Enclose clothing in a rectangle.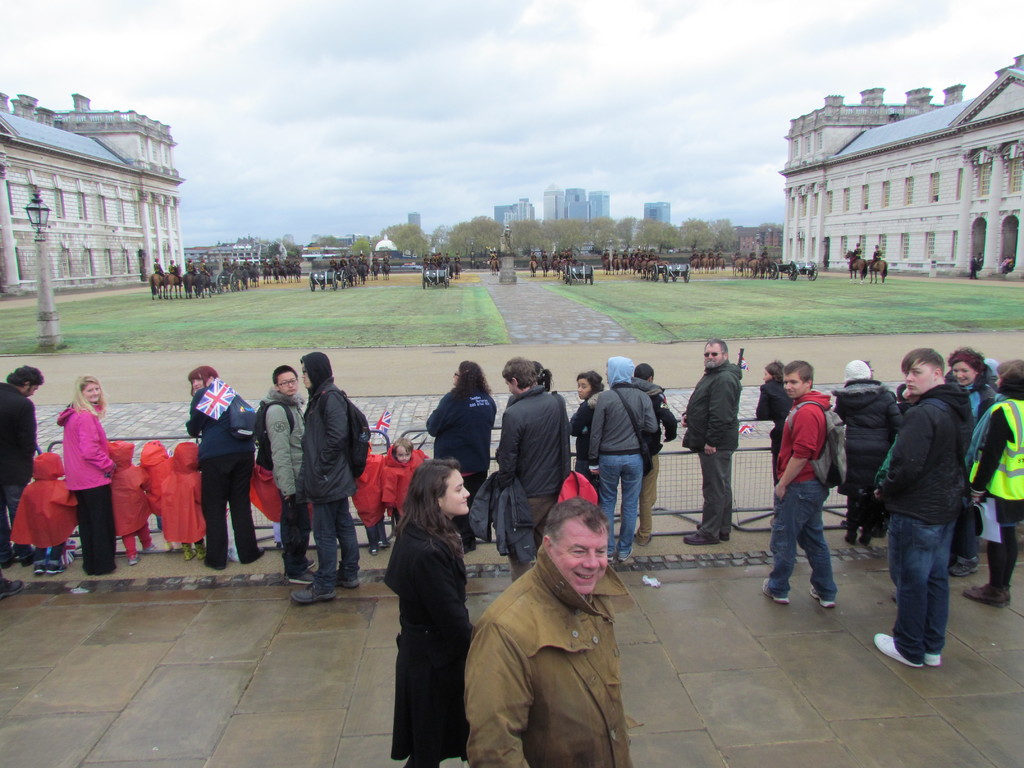
(293, 375, 360, 588).
